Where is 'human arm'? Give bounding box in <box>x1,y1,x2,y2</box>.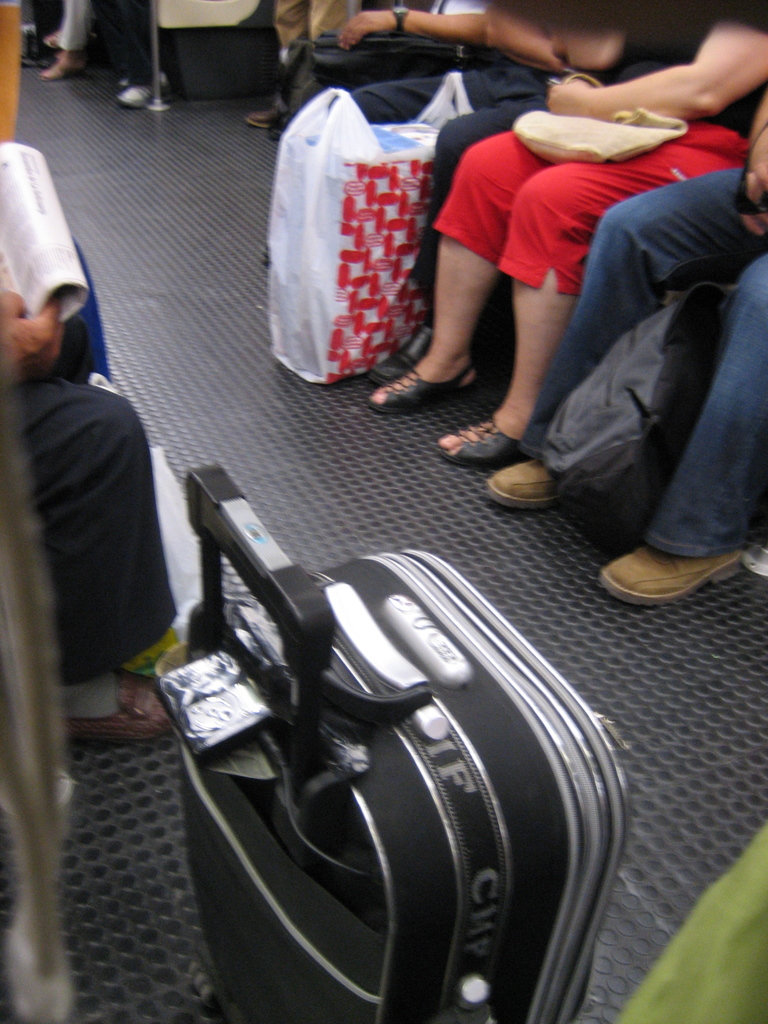
<box>478,0,567,75</box>.
